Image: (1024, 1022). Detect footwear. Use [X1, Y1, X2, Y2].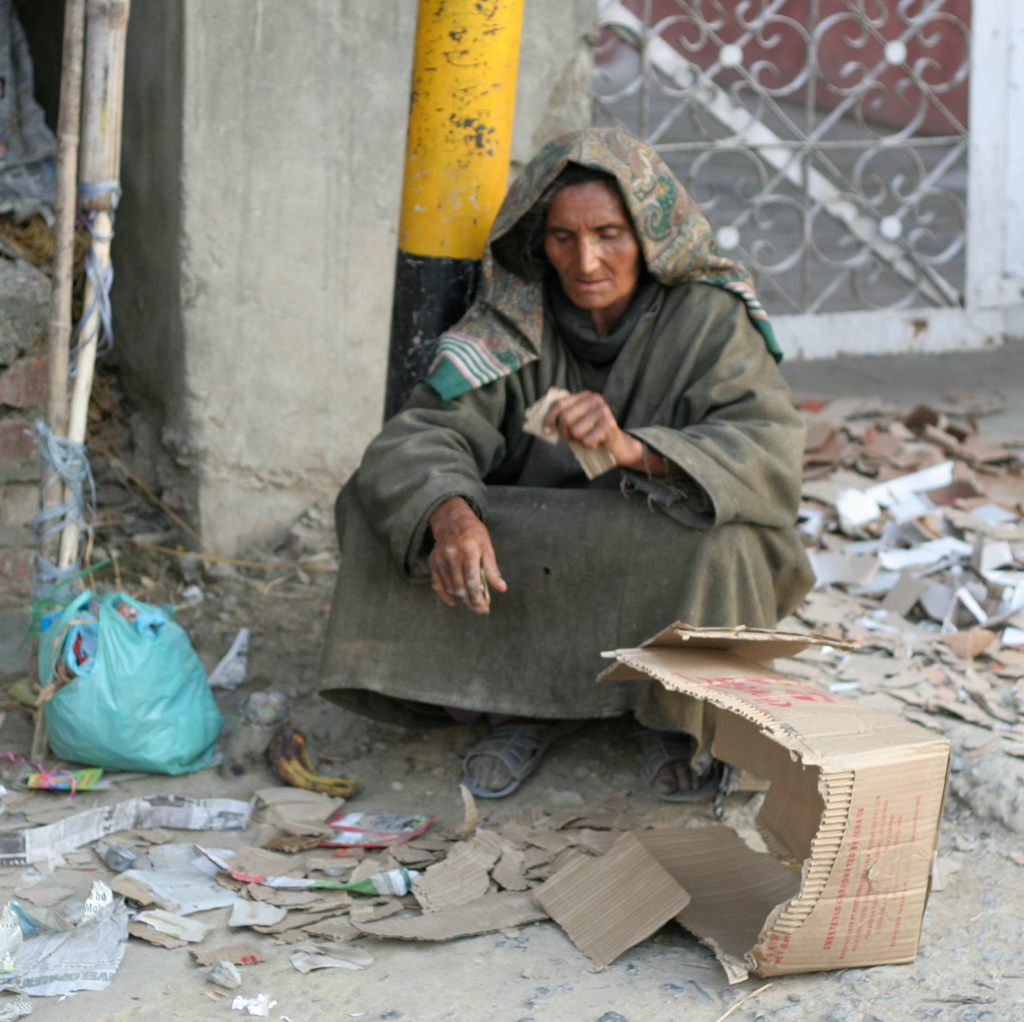
[456, 706, 576, 802].
